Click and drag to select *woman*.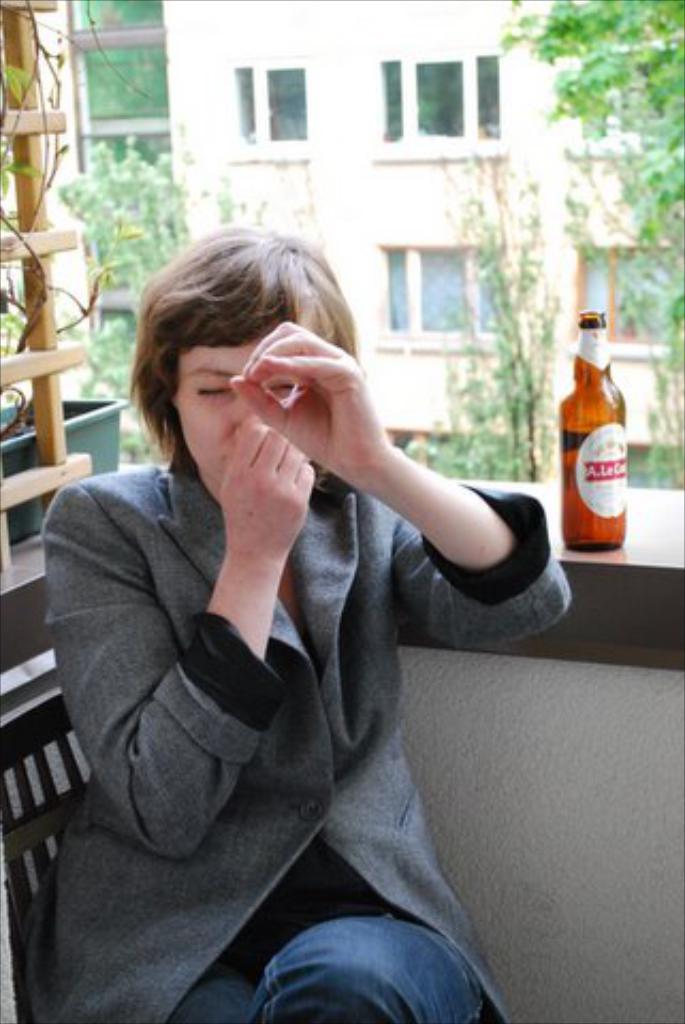
Selection: Rect(55, 156, 523, 1023).
